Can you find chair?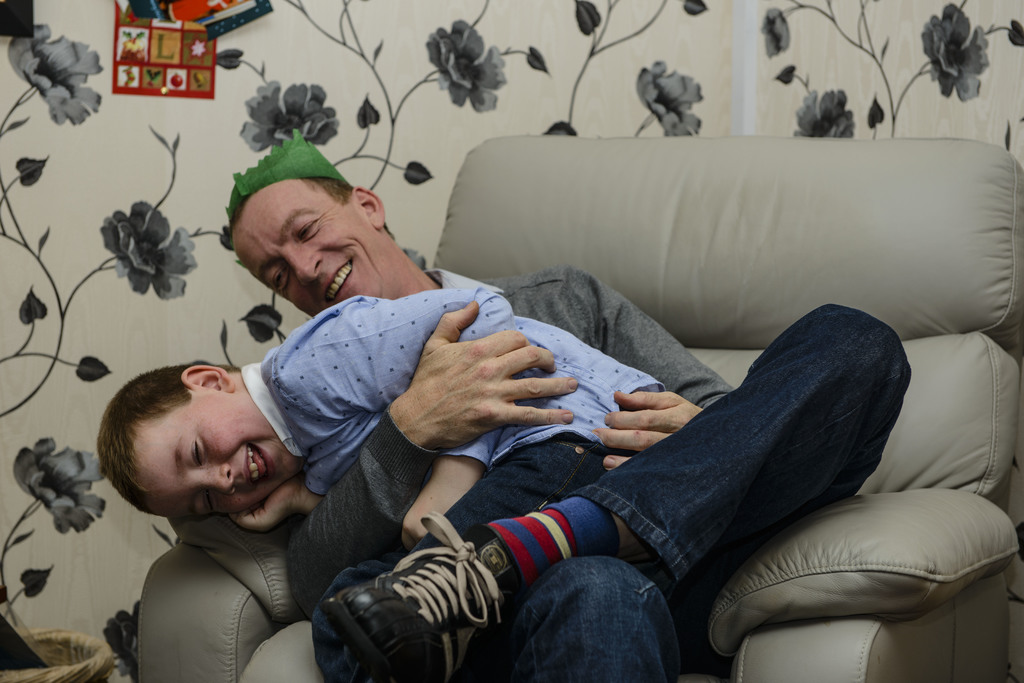
Yes, bounding box: locate(140, 132, 1023, 679).
